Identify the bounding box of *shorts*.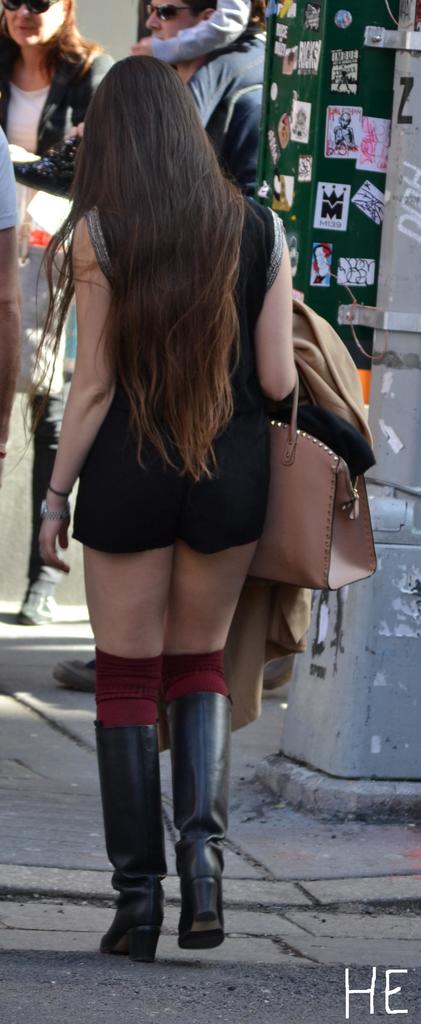
crop(62, 463, 281, 552).
